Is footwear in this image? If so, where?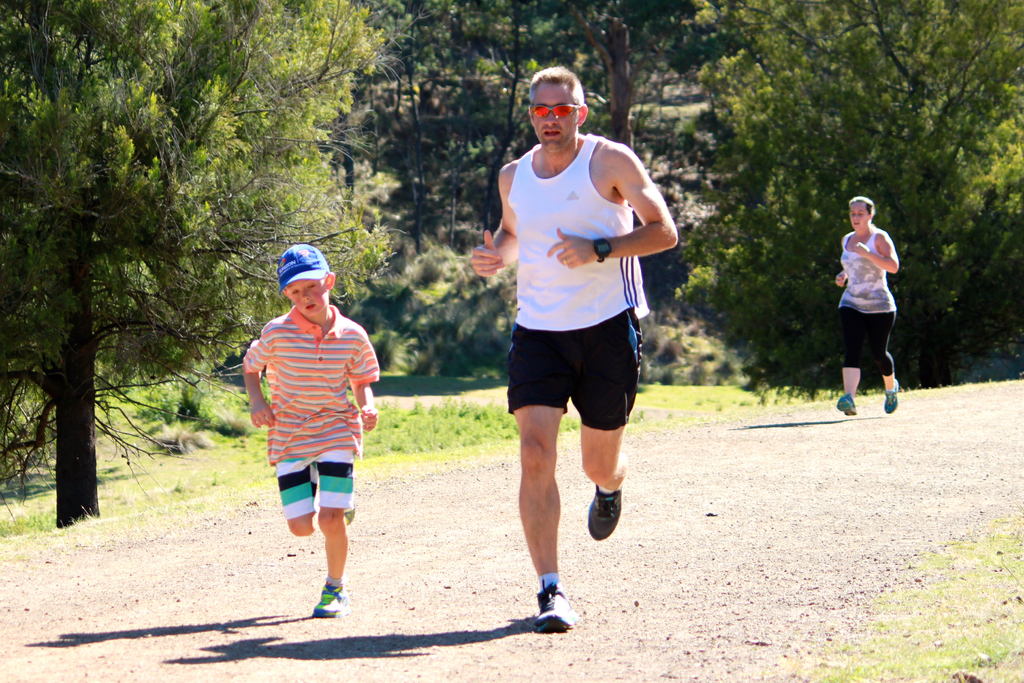
Yes, at (341, 504, 356, 525).
